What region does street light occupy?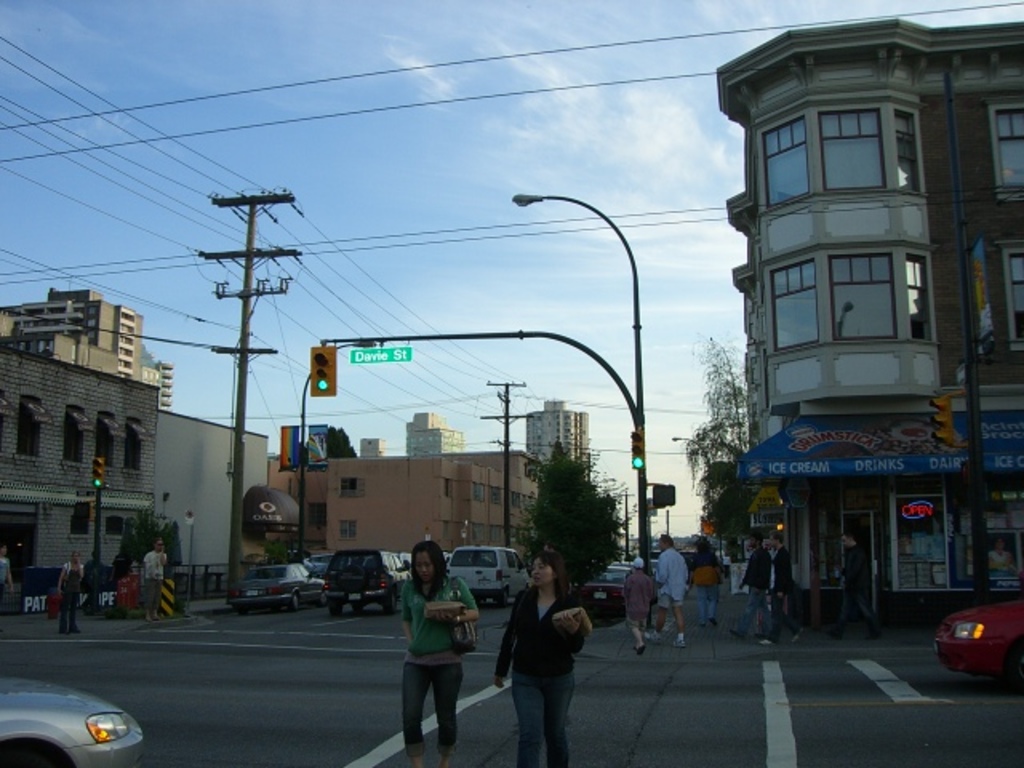
{"left": 458, "top": 131, "right": 685, "bottom": 632}.
